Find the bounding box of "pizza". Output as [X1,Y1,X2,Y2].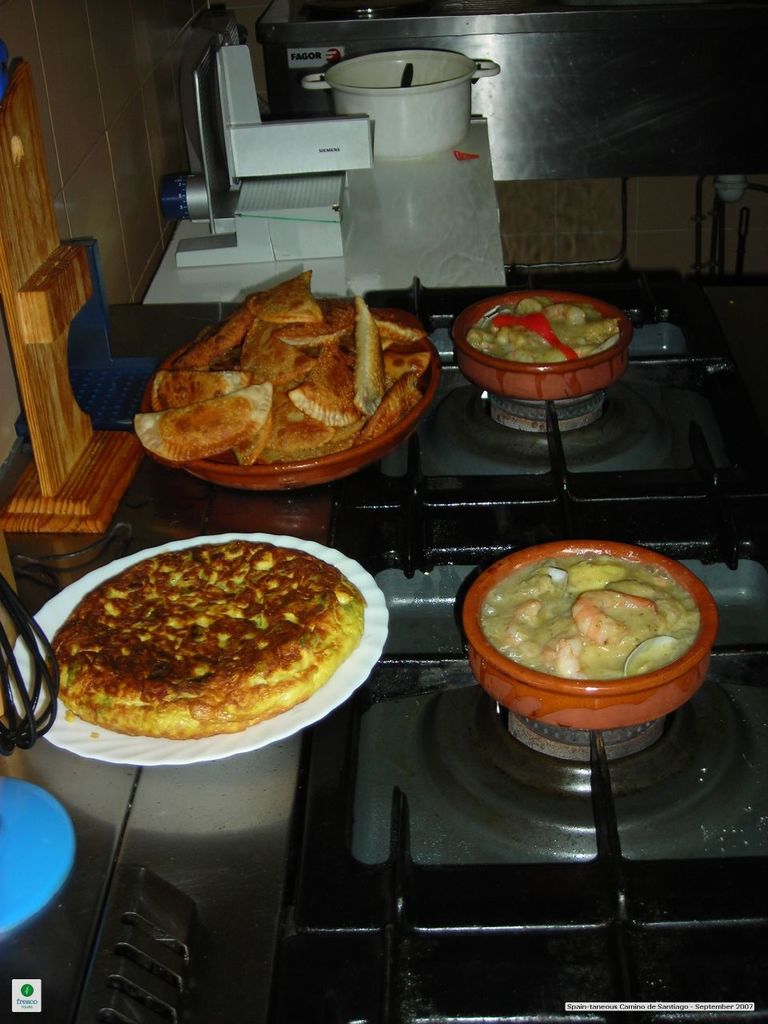
[48,529,381,755].
